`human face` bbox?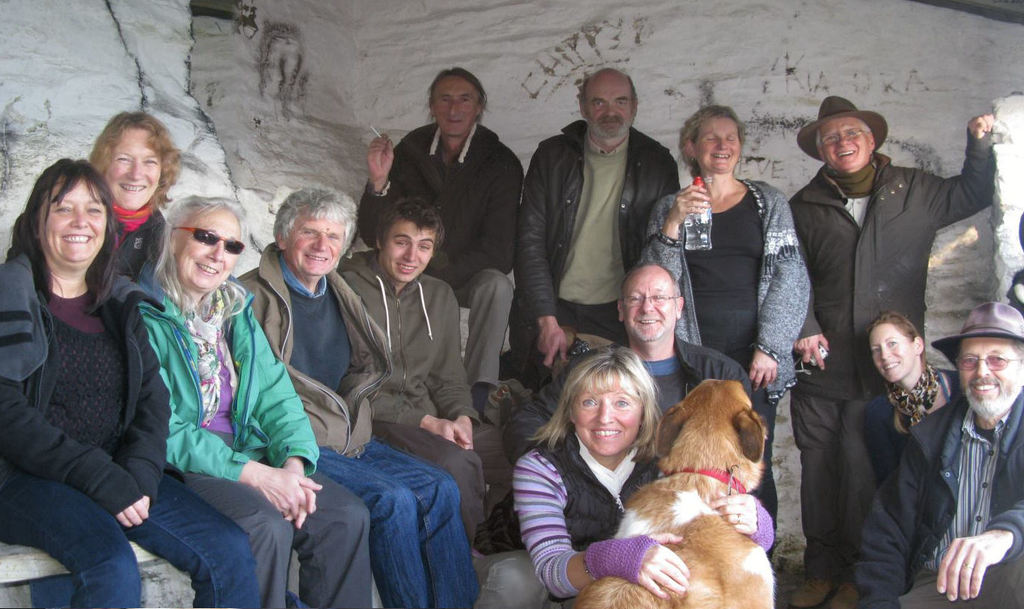
locate(387, 219, 437, 283)
